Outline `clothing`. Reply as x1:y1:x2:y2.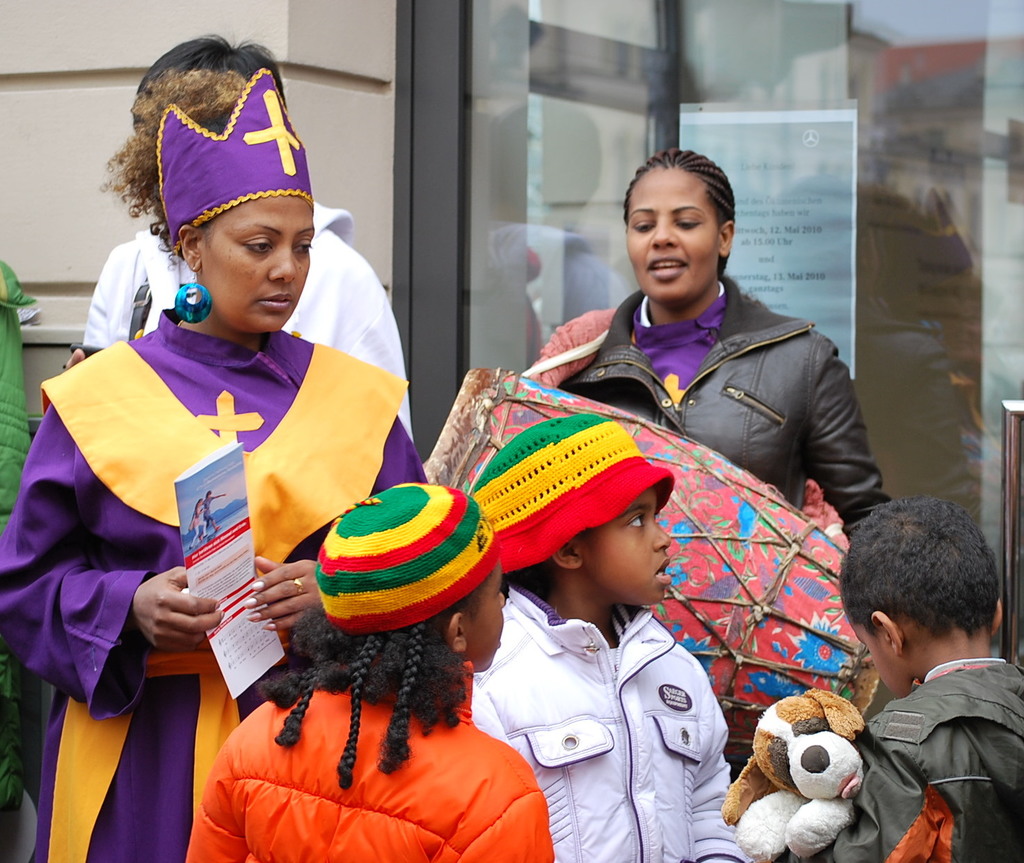
521:284:909:555.
